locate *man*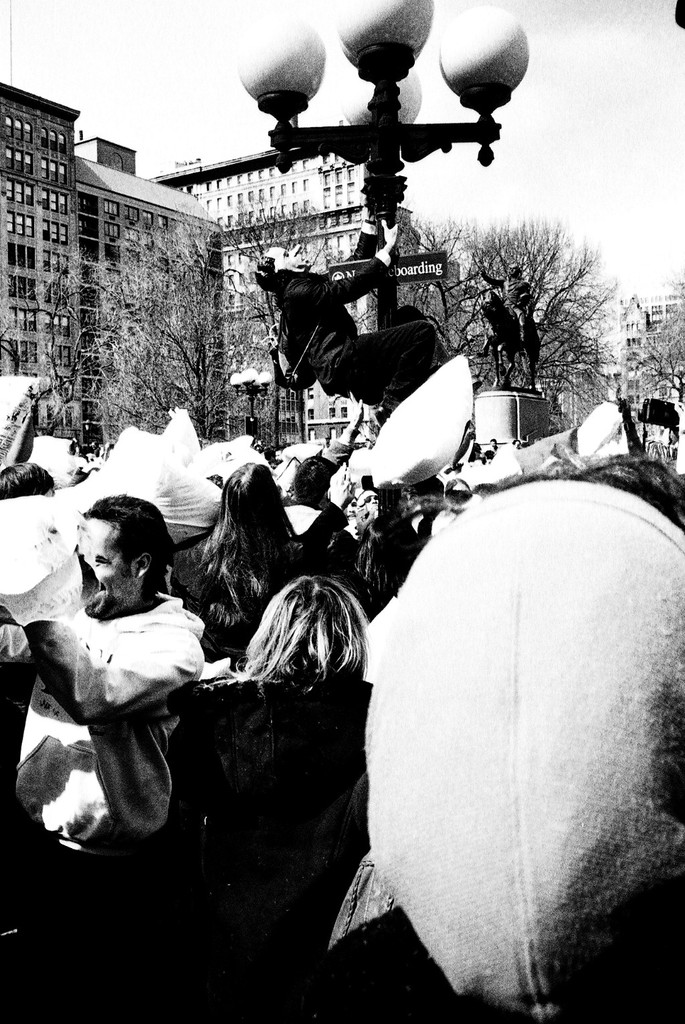
18:484:235:877
